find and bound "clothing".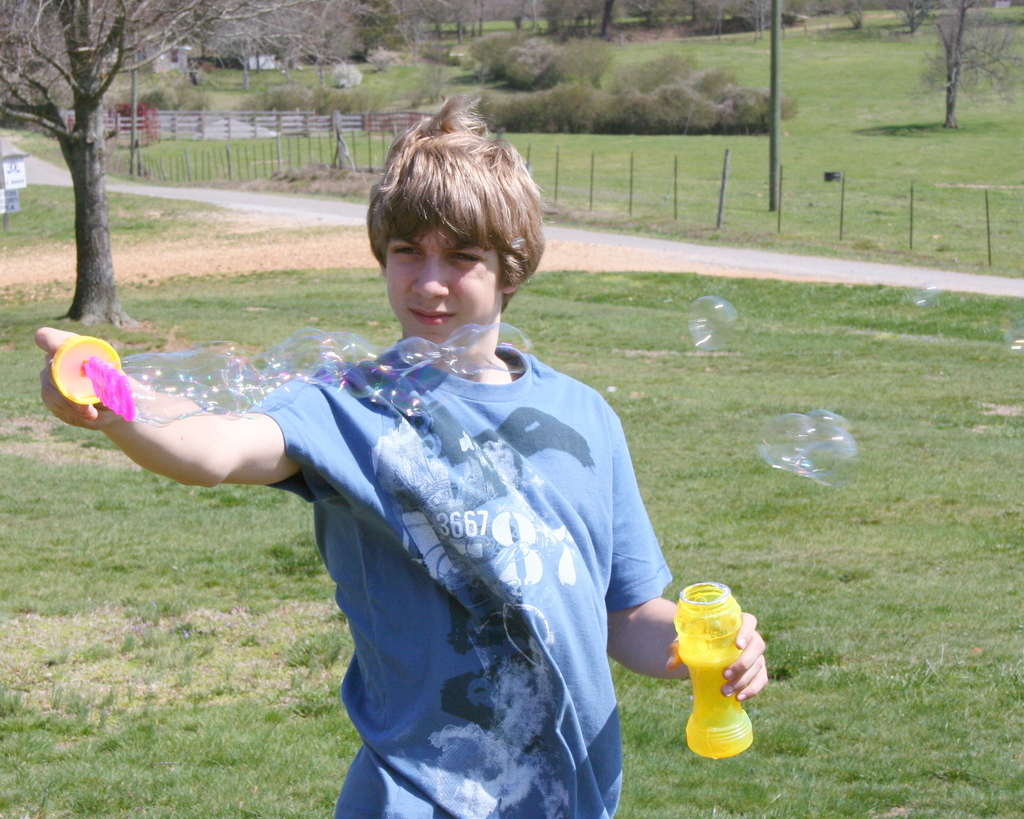
Bound: (x1=280, y1=260, x2=692, y2=793).
